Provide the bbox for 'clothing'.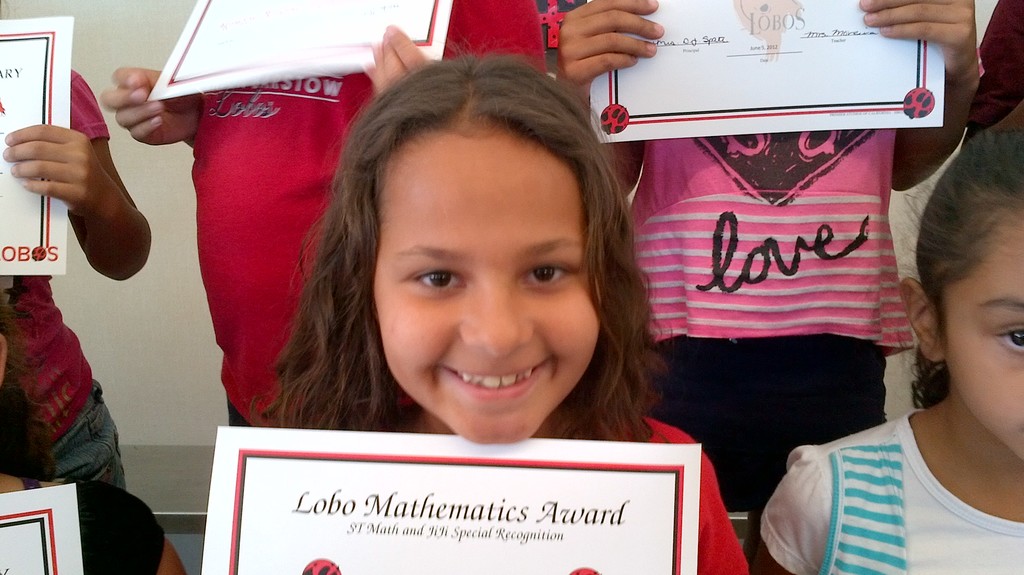
left=25, top=473, right=148, bottom=574.
